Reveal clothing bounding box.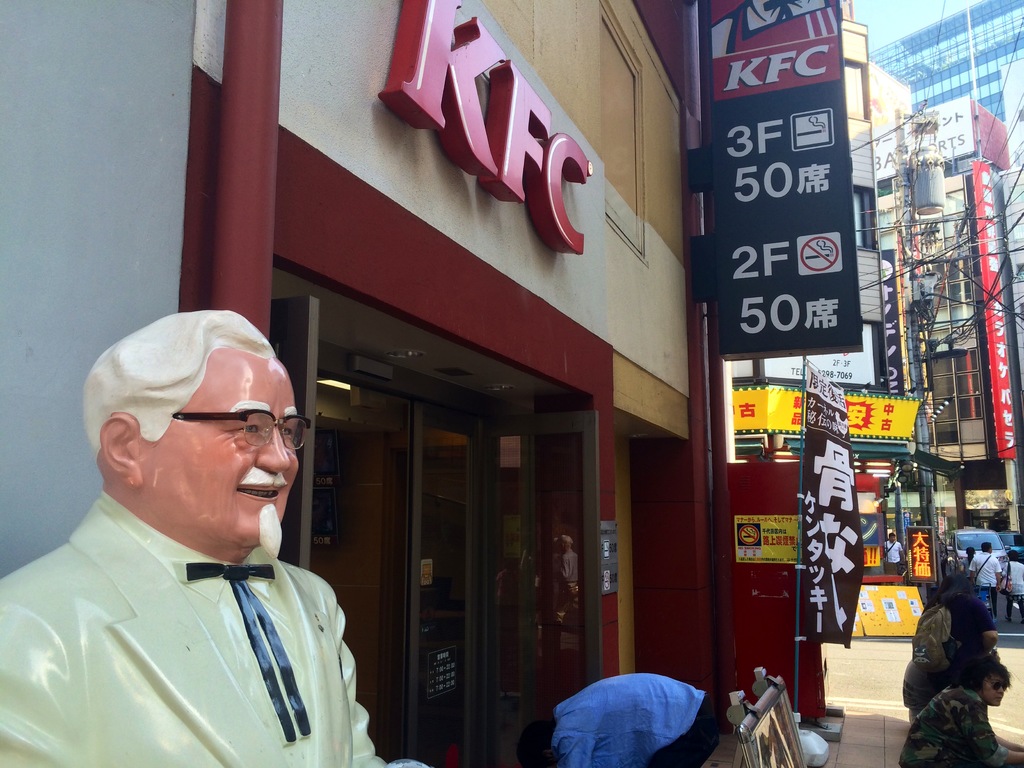
Revealed: region(881, 540, 908, 578).
